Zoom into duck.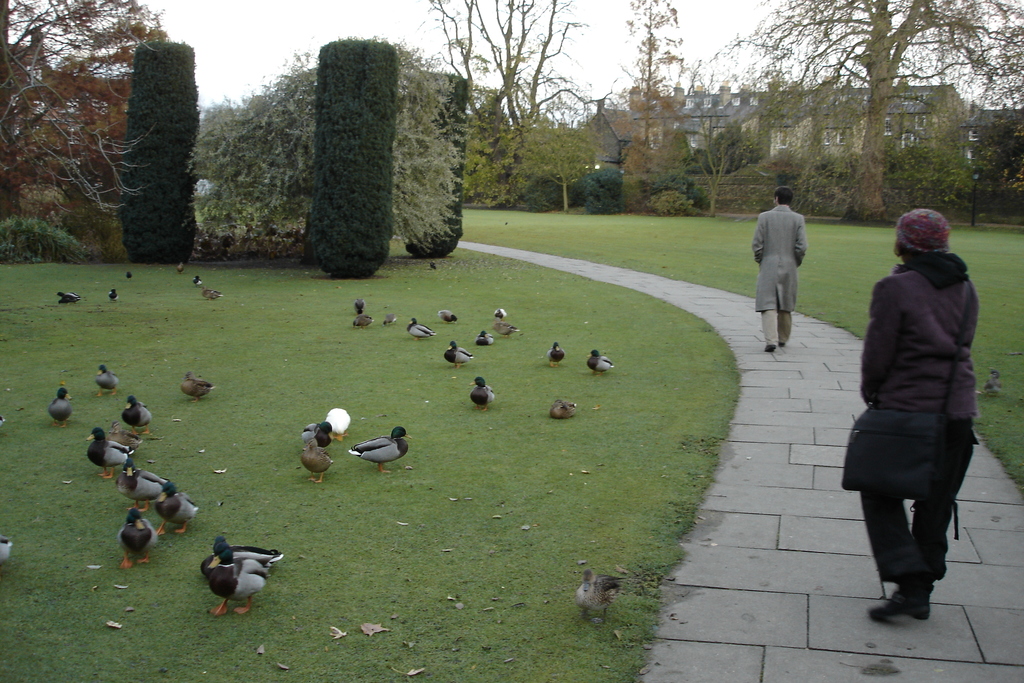
Zoom target: <bbox>88, 431, 129, 477</bbox>.
